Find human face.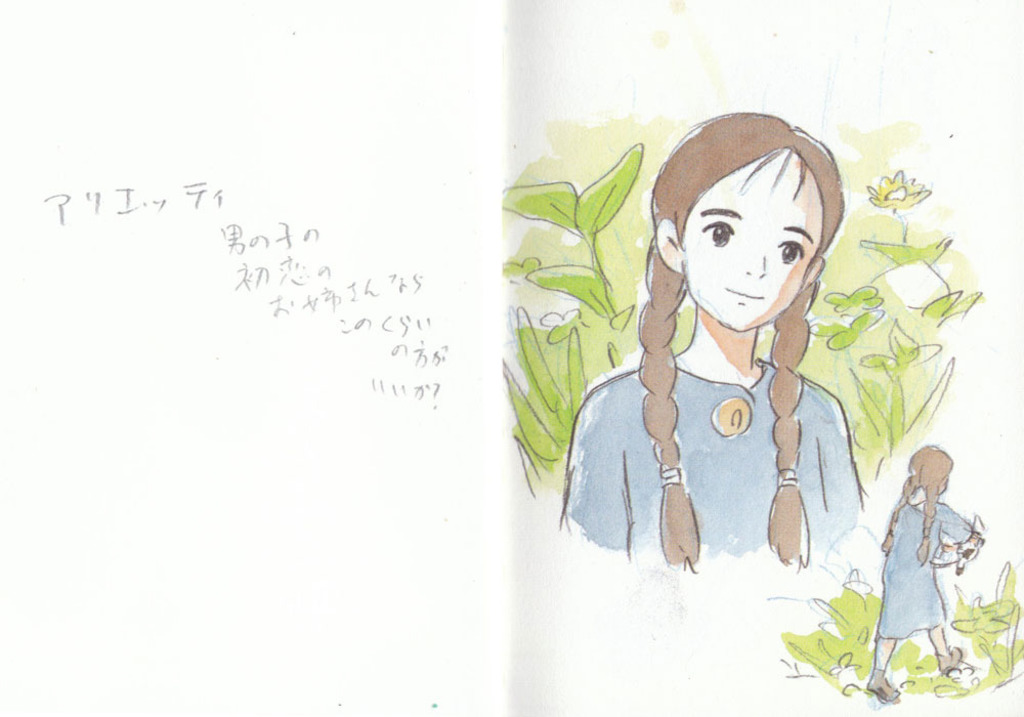
bbox(680, 152, 823, 335).
